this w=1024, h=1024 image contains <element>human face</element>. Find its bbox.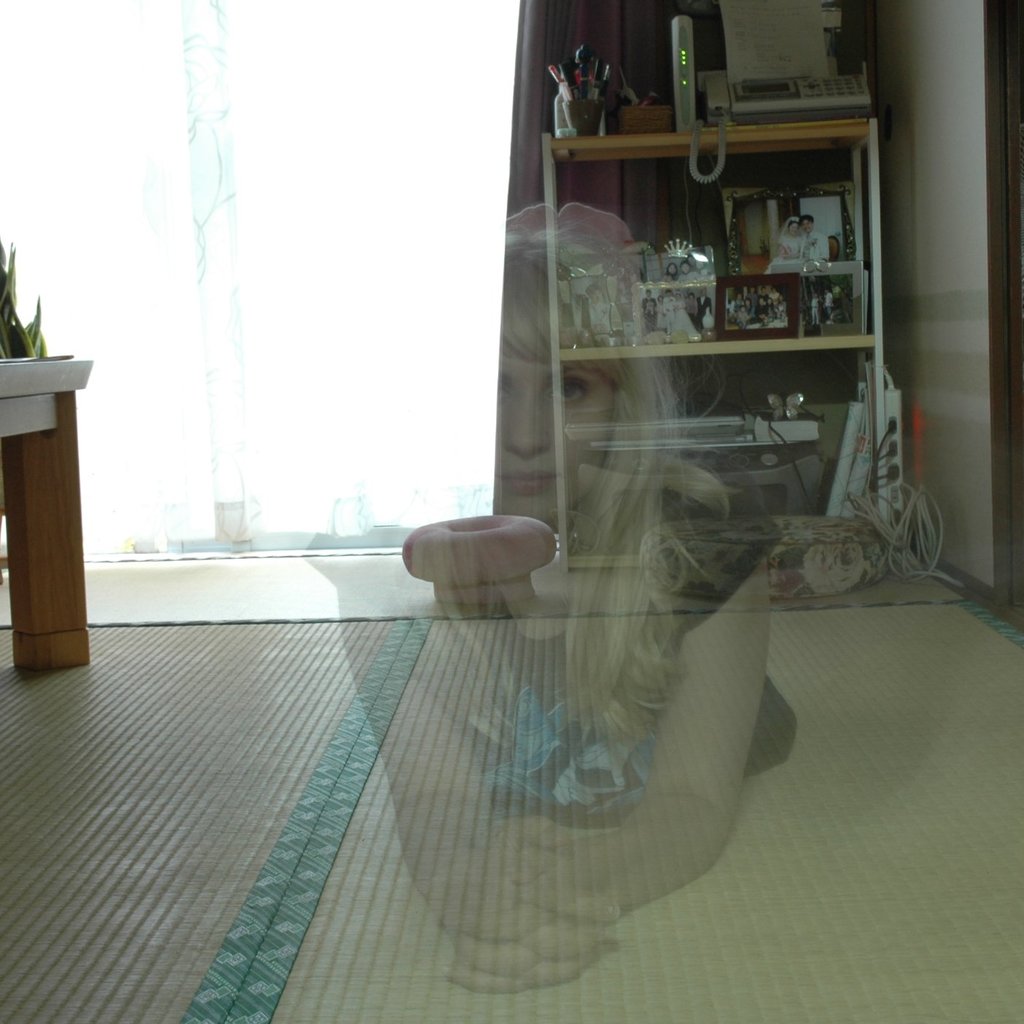
[left=496, top=354, right=621, bottom=520].
